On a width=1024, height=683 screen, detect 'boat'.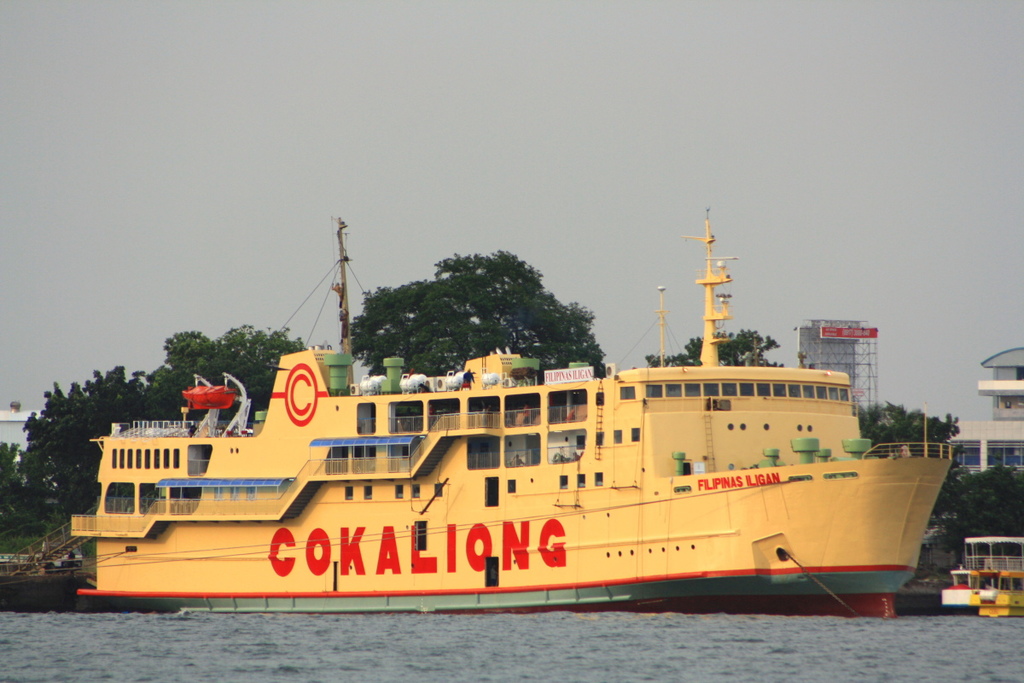
pyautogui.locateOnScreen(962, 555, 1023, 626).
